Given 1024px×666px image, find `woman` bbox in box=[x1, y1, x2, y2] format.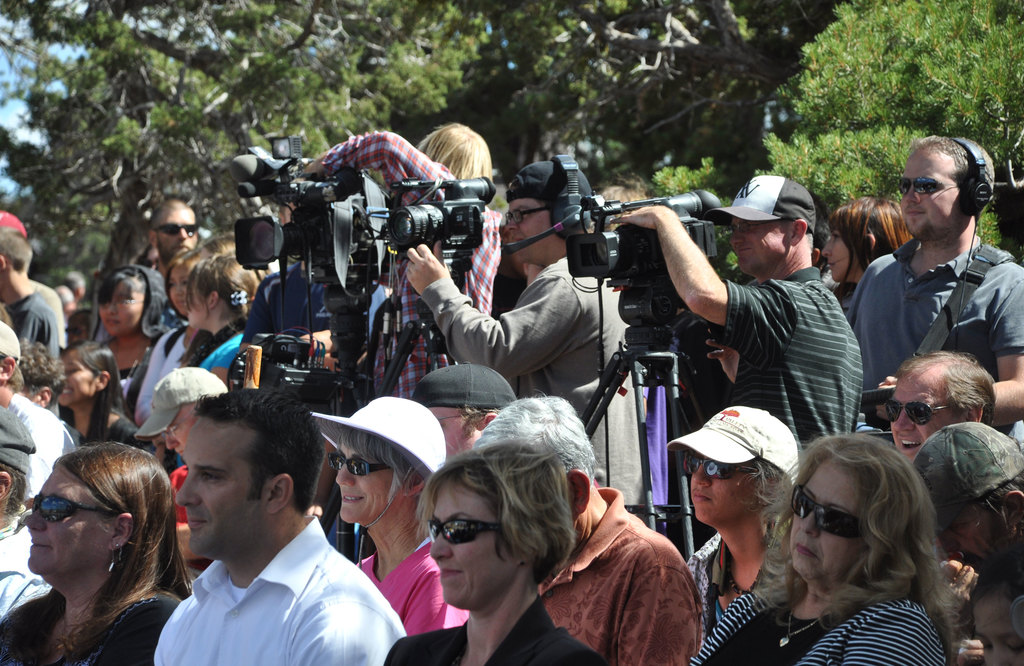
box=[128, 248, 211, 423].
